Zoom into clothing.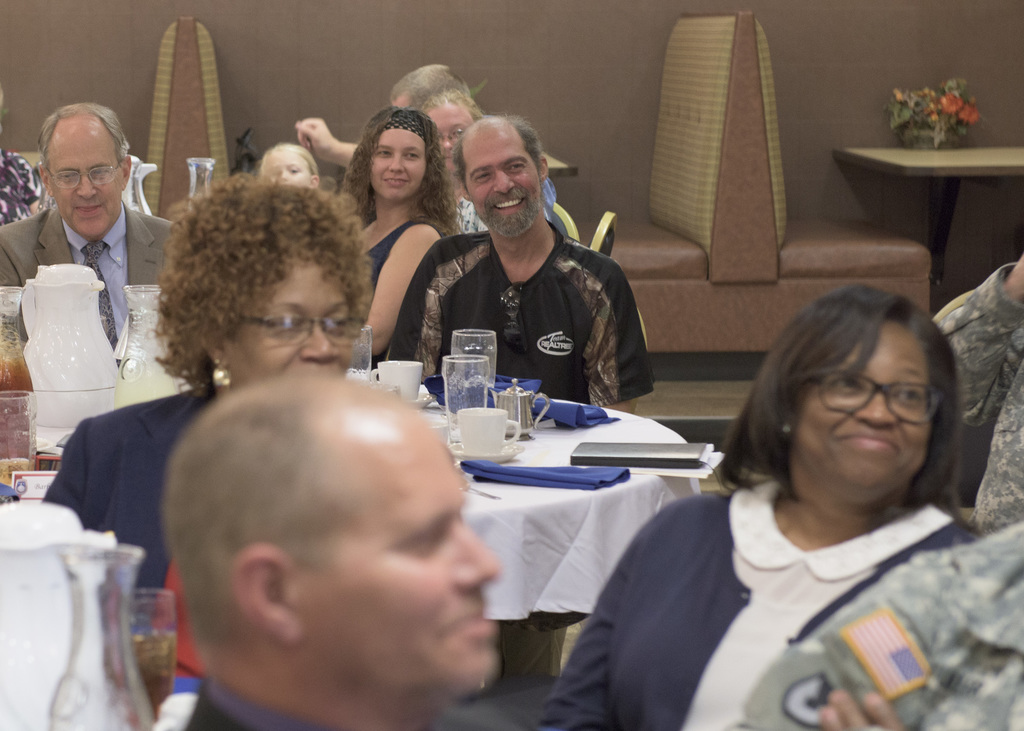
Zoom target: crop(733, 521, 1023, 730).
